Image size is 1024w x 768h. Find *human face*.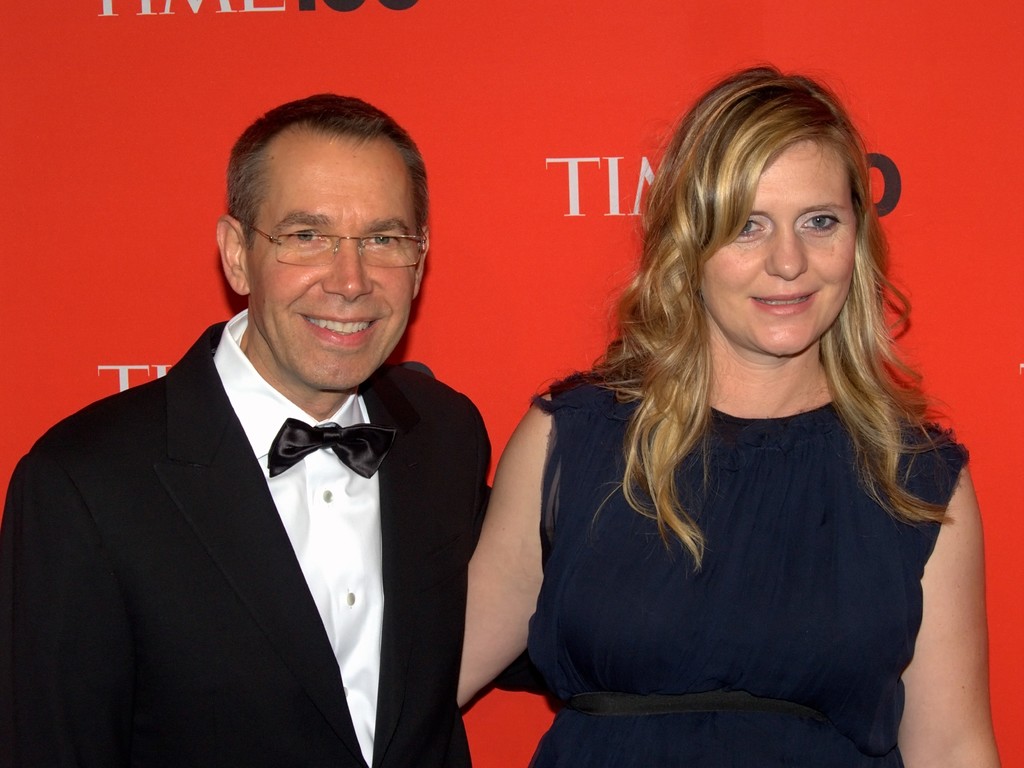
<bbox>700, 143, 856, 357</bbox>.
